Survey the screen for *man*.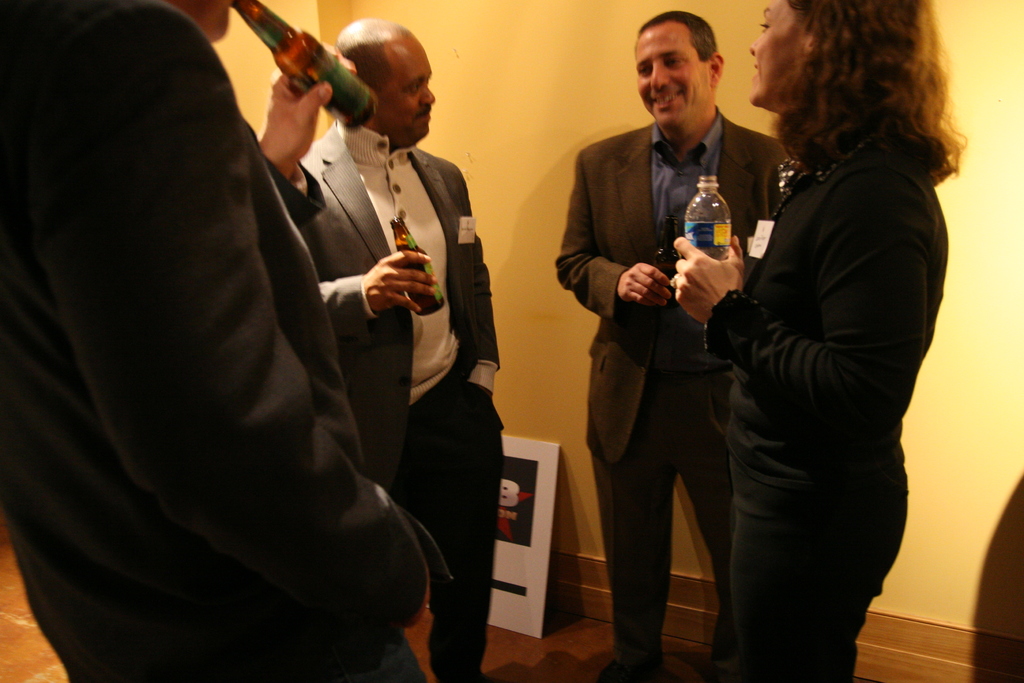
Survey found: 568:5:781:682.
